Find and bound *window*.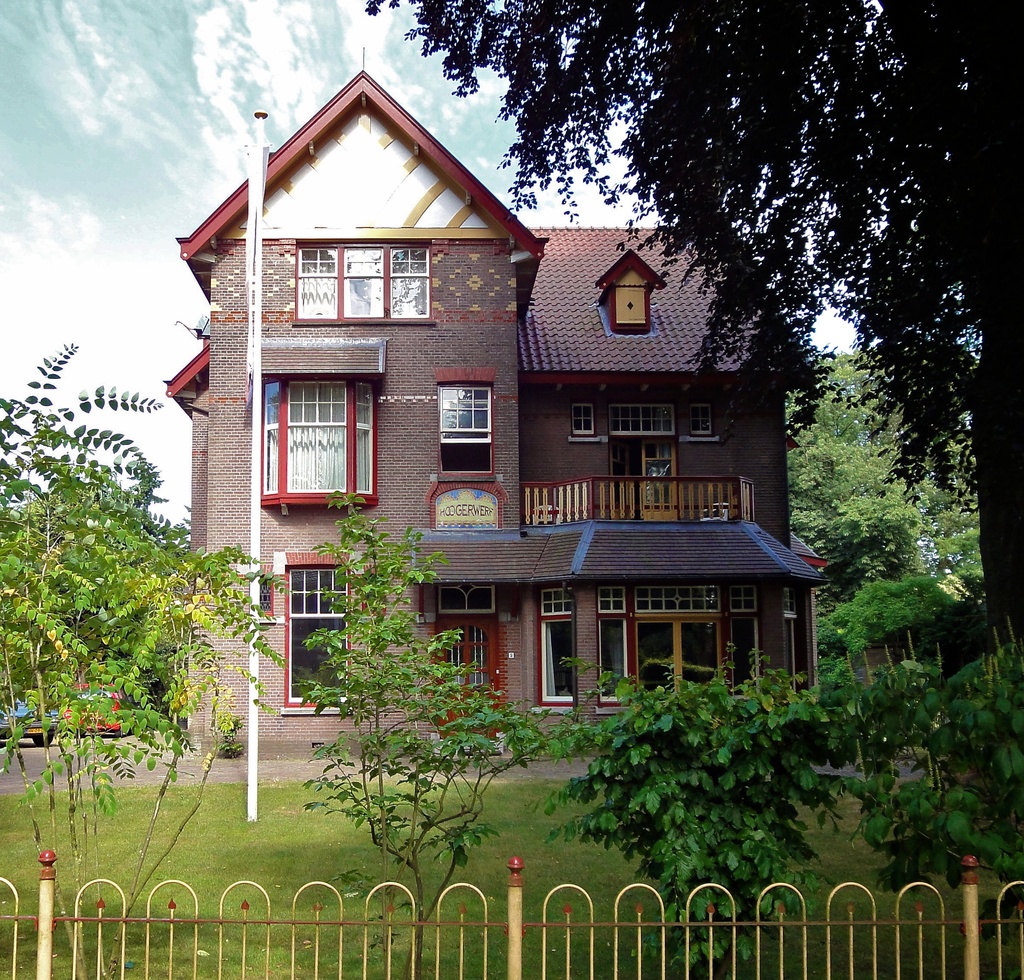
Bound: 726:578:758:683.
